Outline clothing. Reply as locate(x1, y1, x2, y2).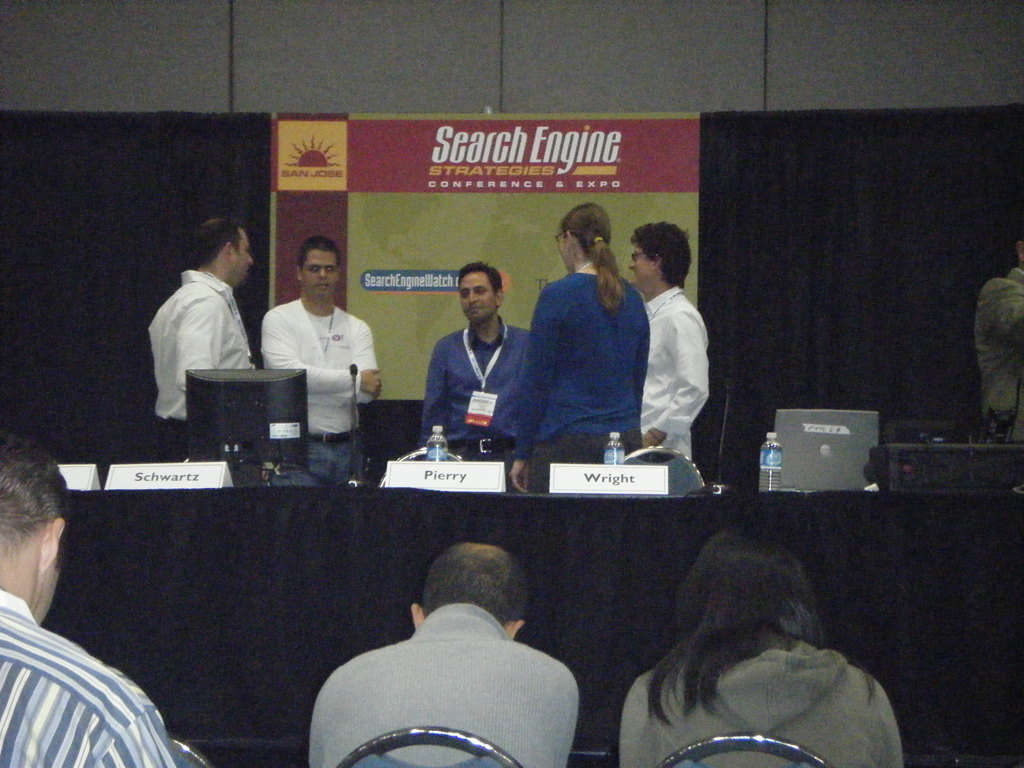
locate(640, 282, 713, 458).
